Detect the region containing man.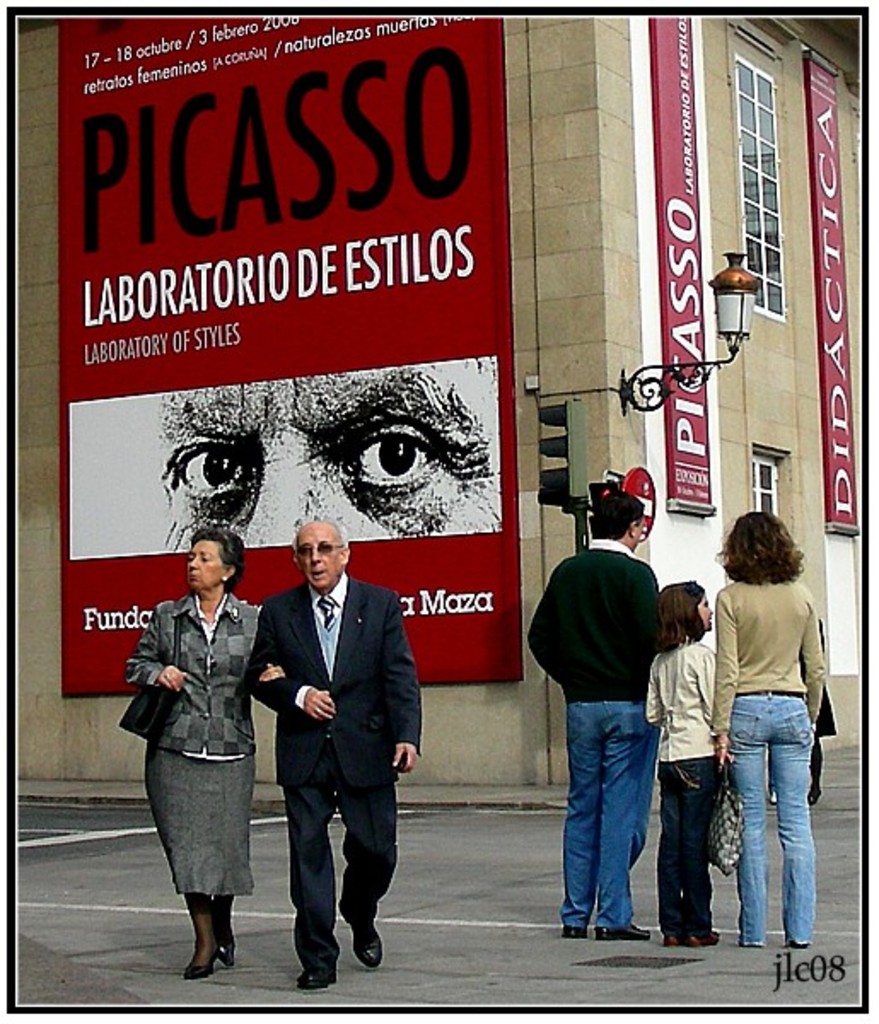
bbox=(242, 497, 413, 961).
